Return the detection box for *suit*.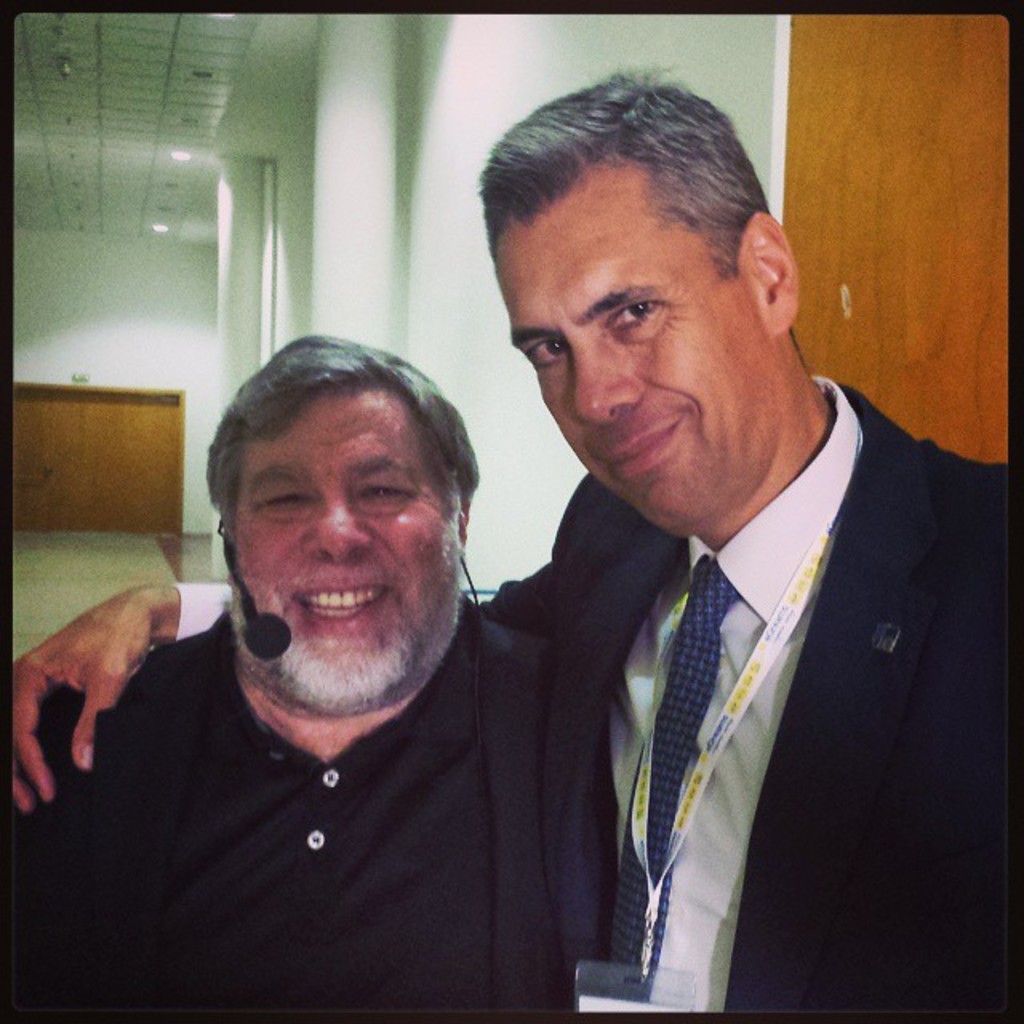
left=466, top=258, right=1014, bottom=1018.
